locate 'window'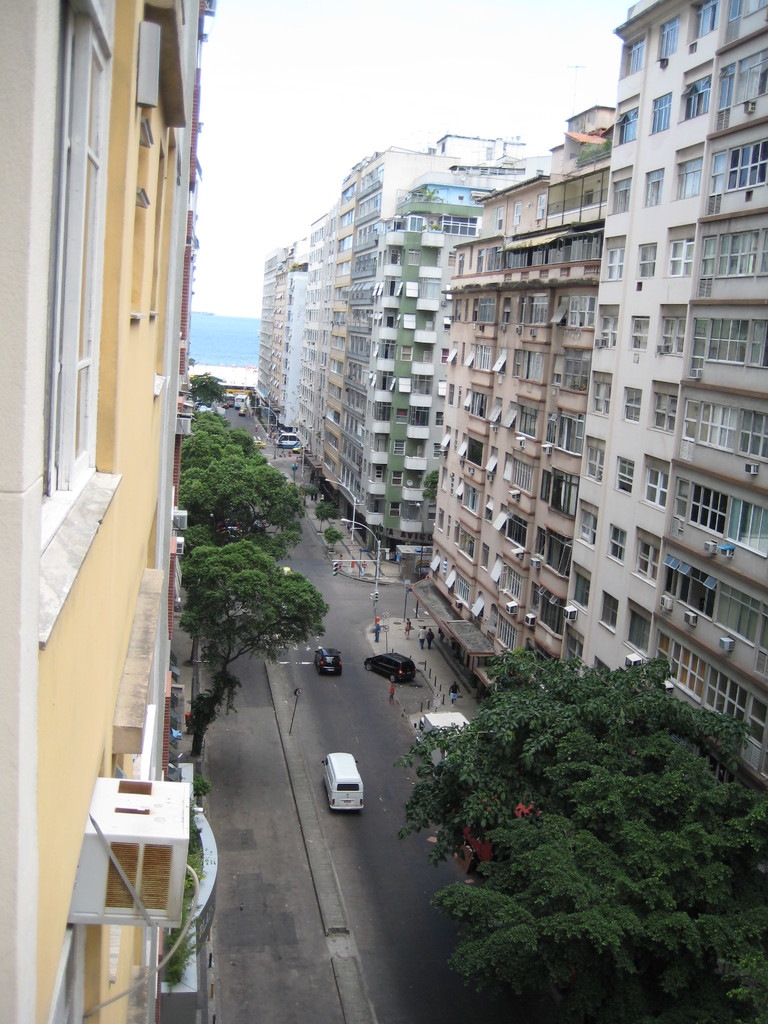
x1=580 y1=505 x2=601 y2=543
